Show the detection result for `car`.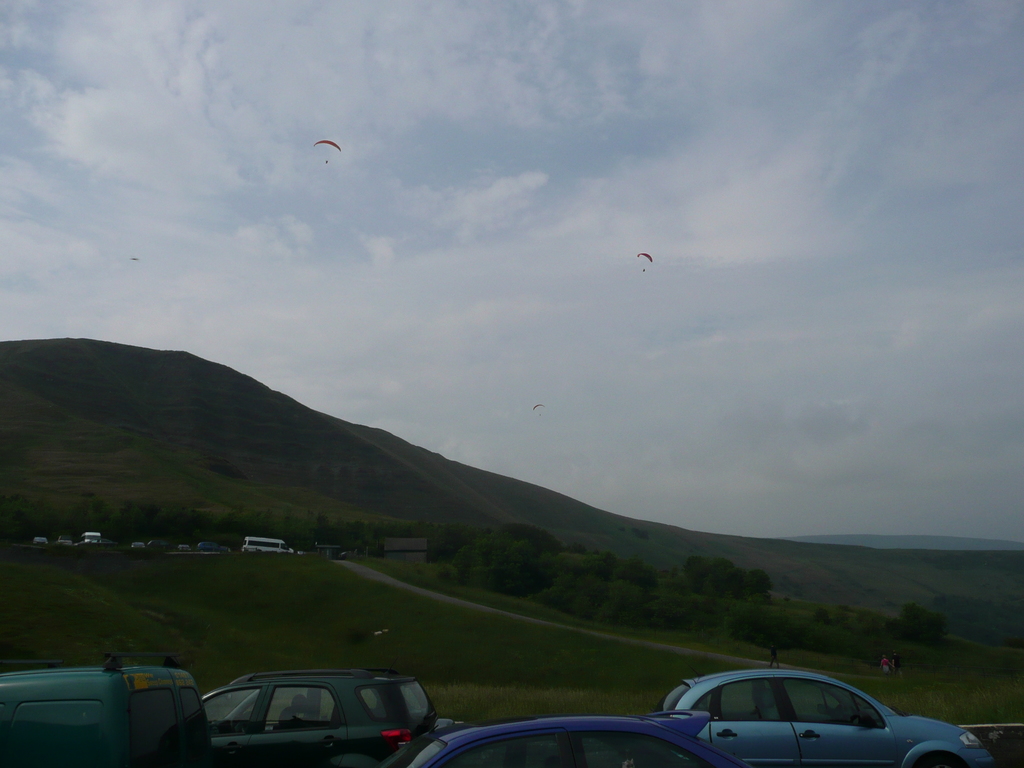
x1=0 y1=655 x2=195 y2=767.
